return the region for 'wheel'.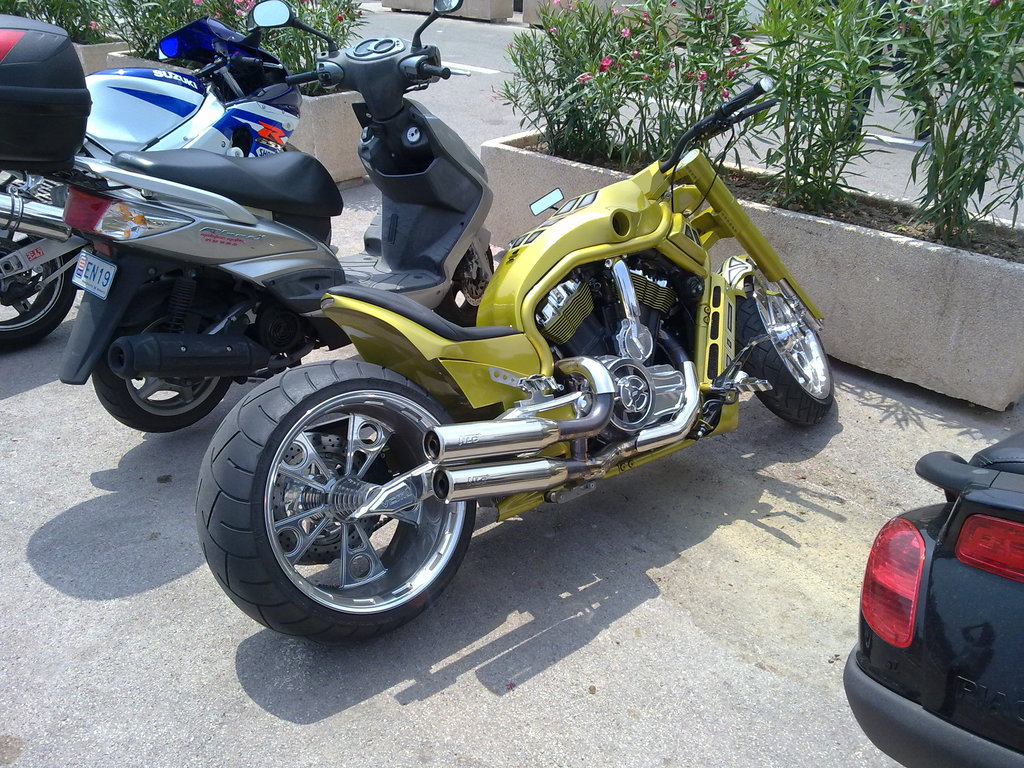
bbox(88, 287, 234, 437).
